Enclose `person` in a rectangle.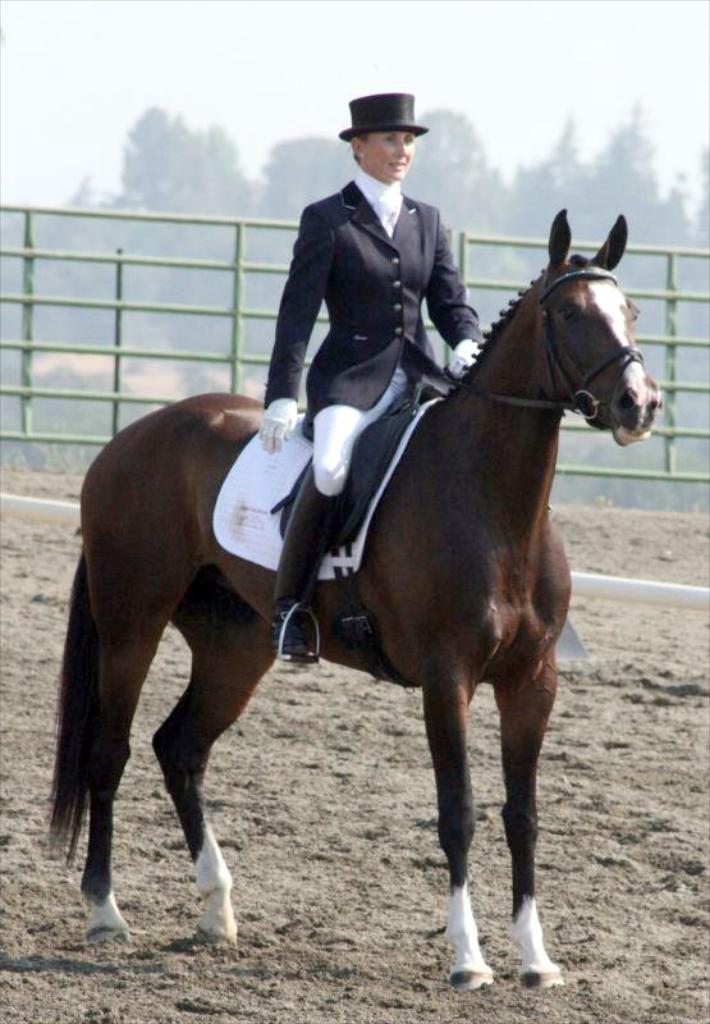
{"left": 241, "top": 110, "right": 531, "bottom": 637}.
